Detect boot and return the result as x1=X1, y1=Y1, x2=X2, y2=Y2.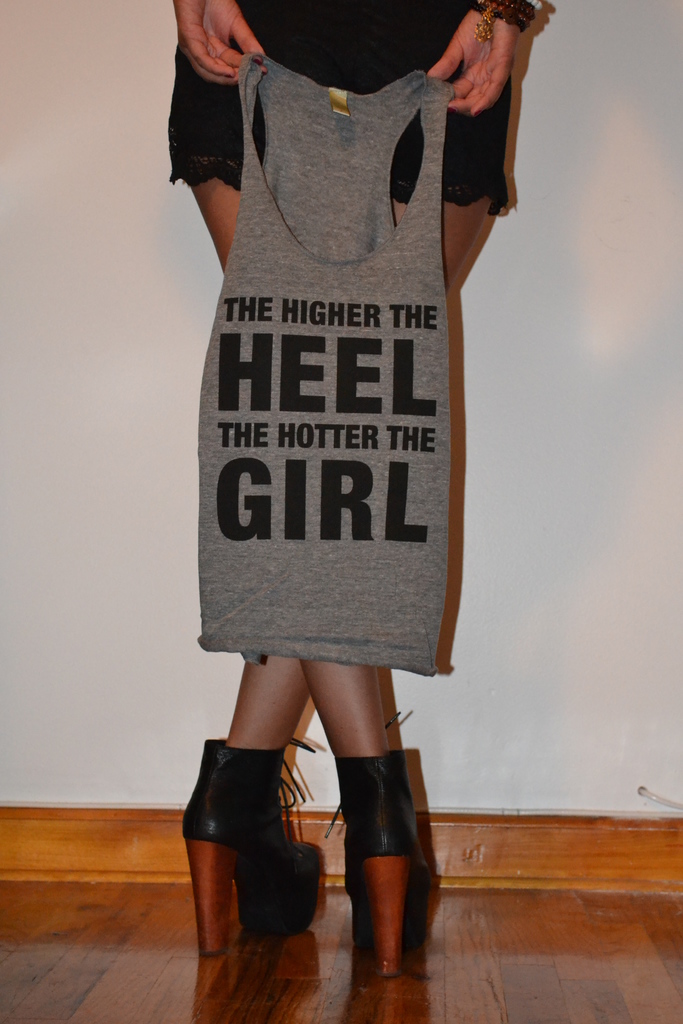
x1=338, y1=753, x2=432, y2=972.
